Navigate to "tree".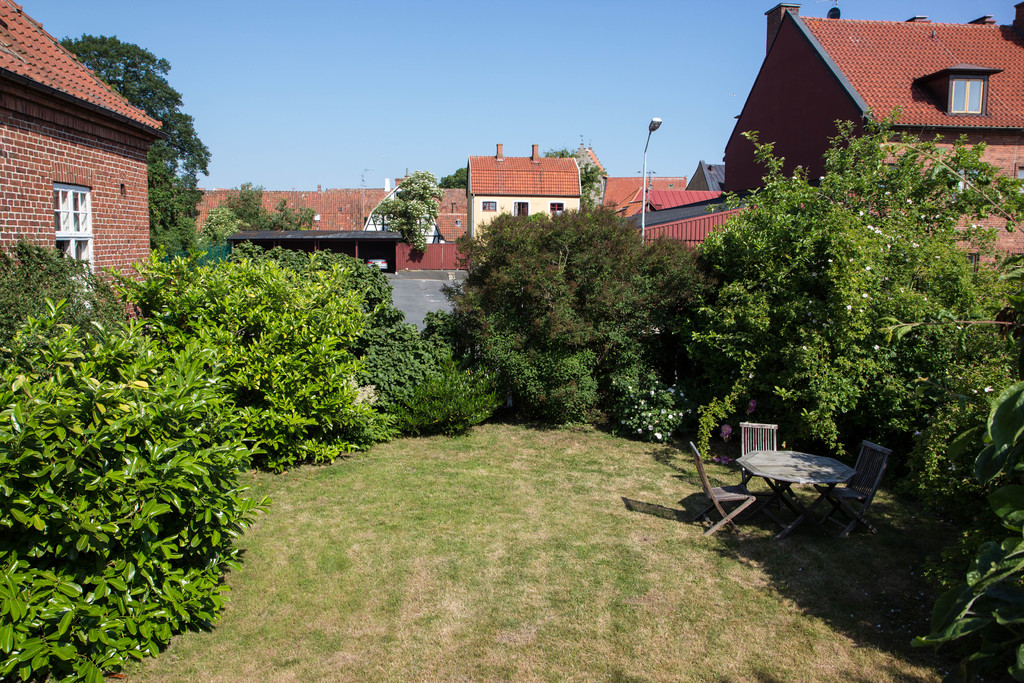
Navigation target: bbox(433, 211, 725, 431).
